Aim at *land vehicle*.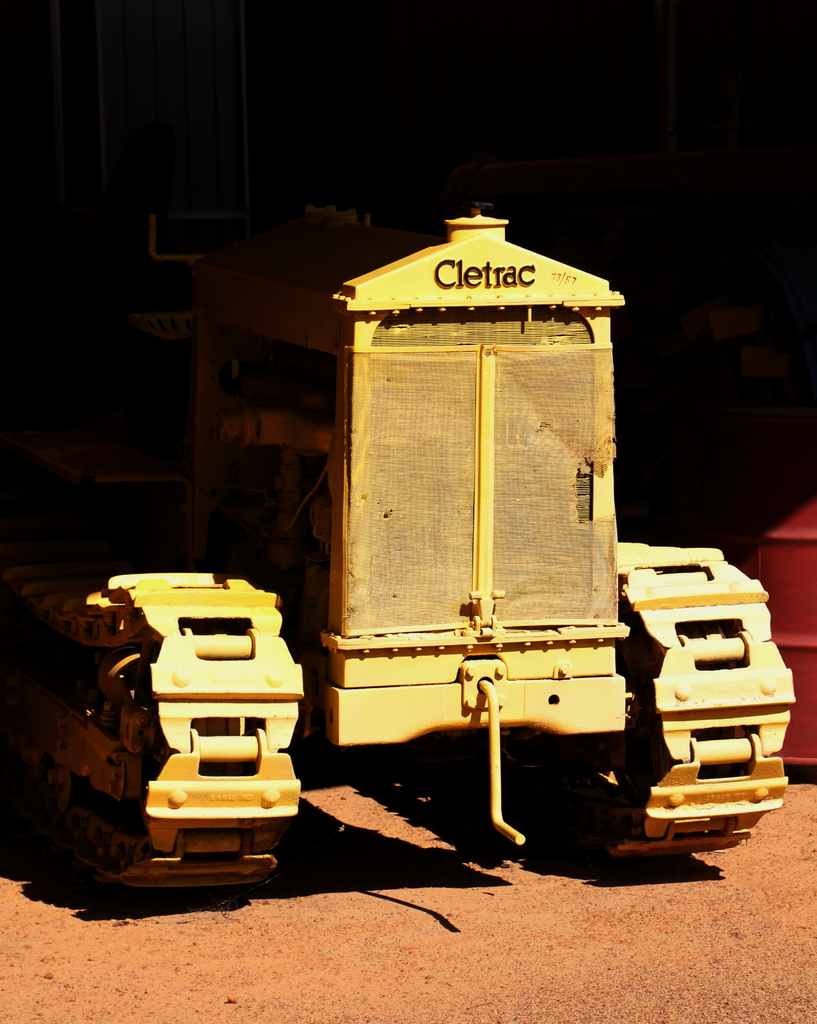
Aimed at {"x1": 0, "y1": 196, "x2": 791, "y2": 889}.
